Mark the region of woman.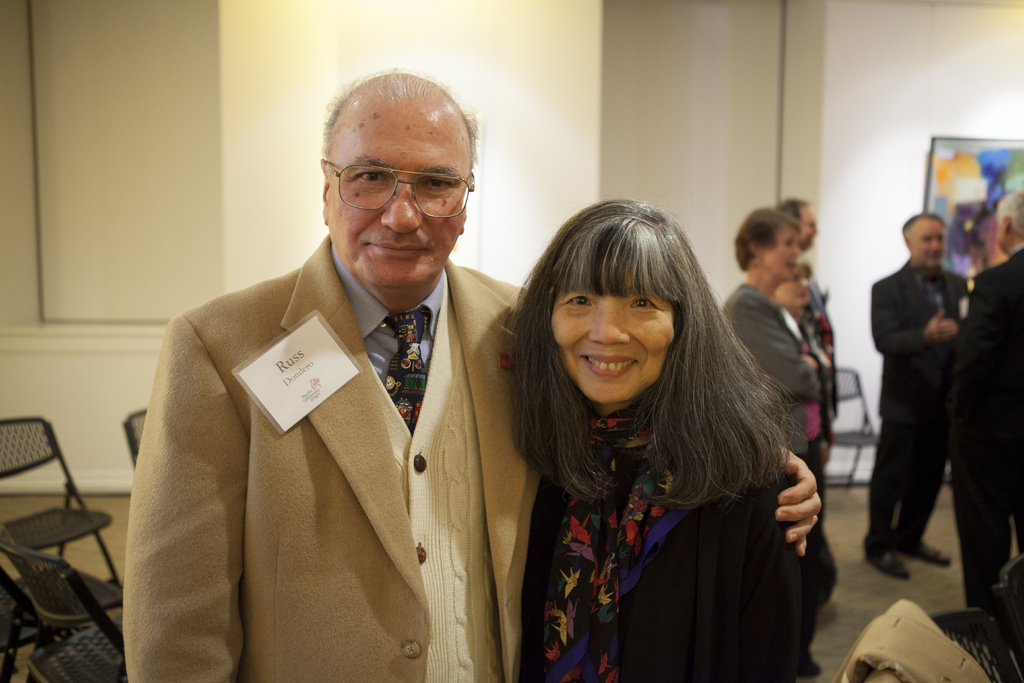
Region: locate(719, 219, 829, 502).
